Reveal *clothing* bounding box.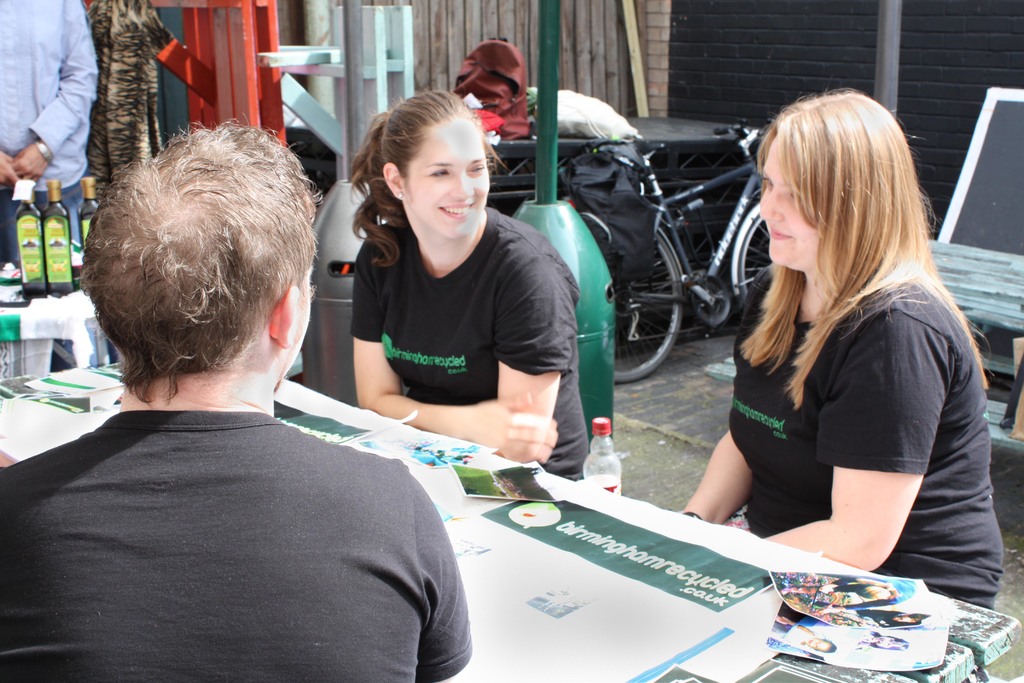
Revealed: box(724, 255, 1005, 608).
